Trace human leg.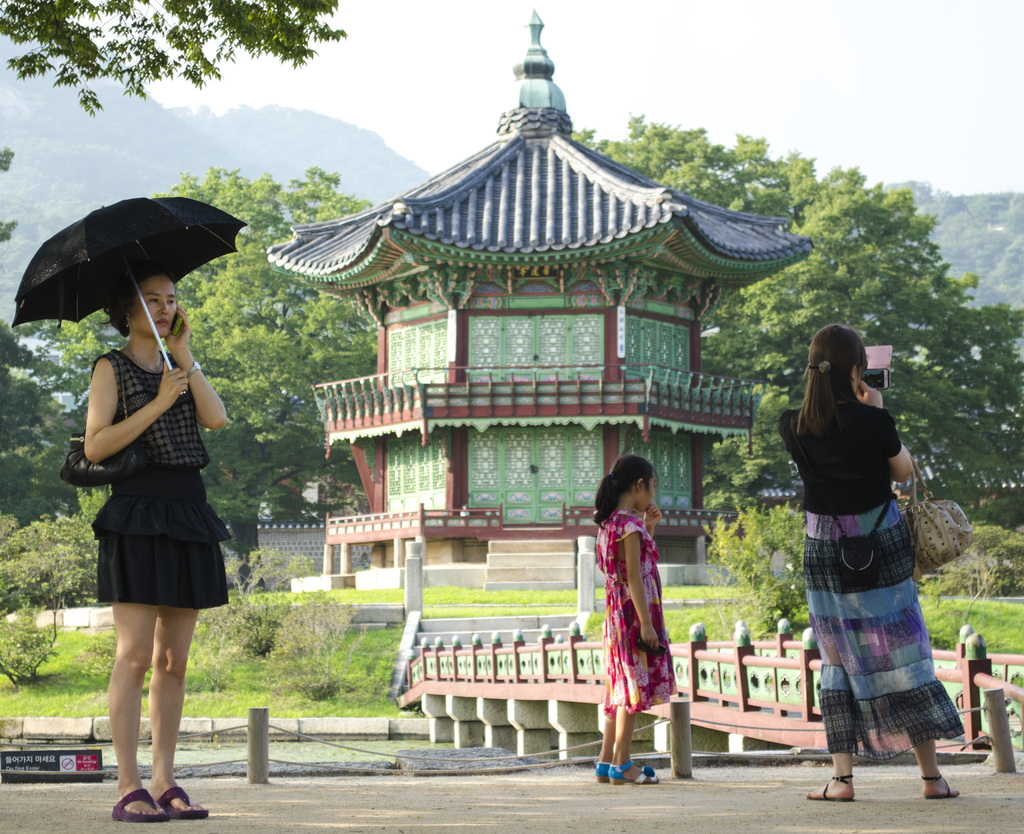
Traced to 106/605/168/818.
